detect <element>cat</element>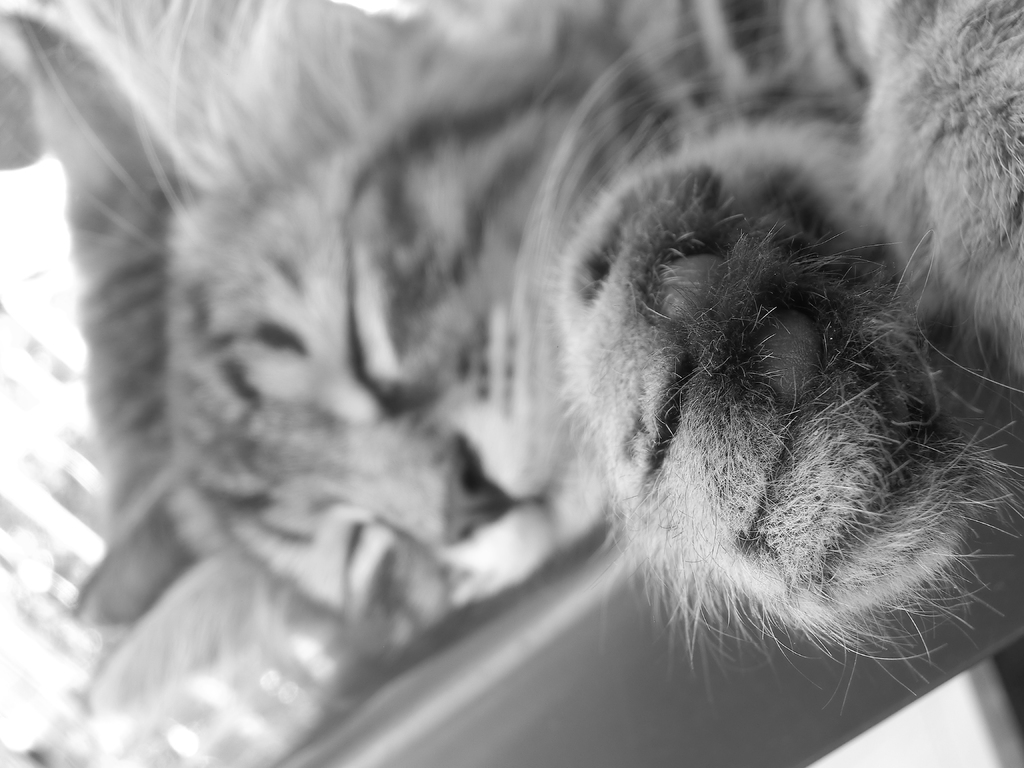
[90, 0, 1023, 730]
